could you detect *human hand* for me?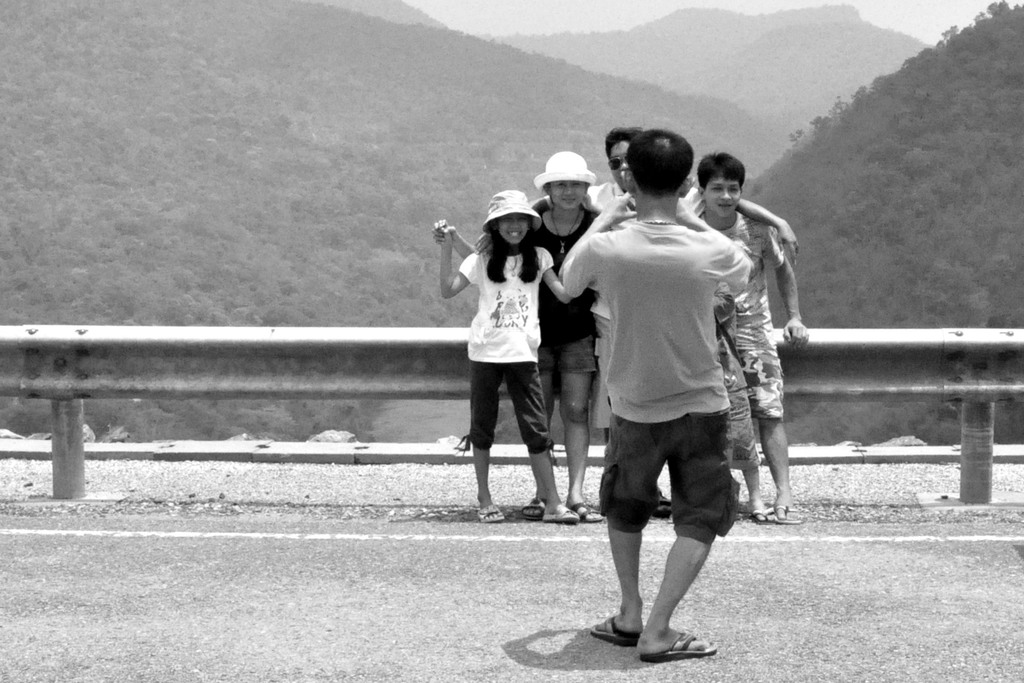
Detection result: left=782, top=318, right=811, bottom=353.
